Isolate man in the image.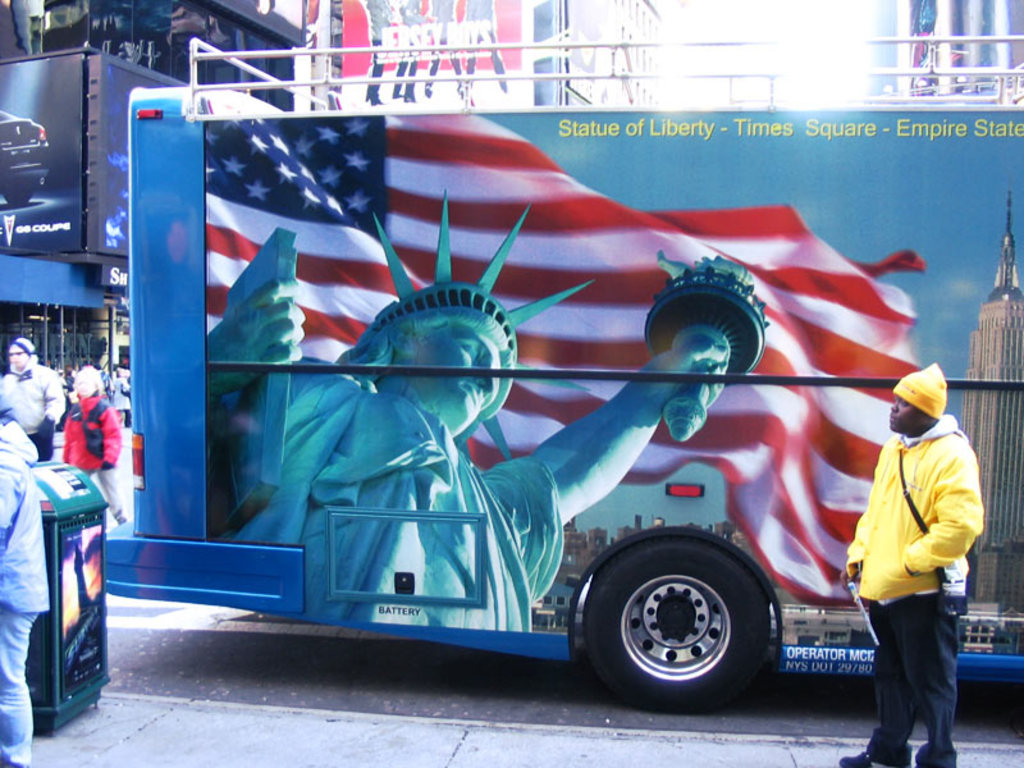
Isolated region: 0,337,55,461.
